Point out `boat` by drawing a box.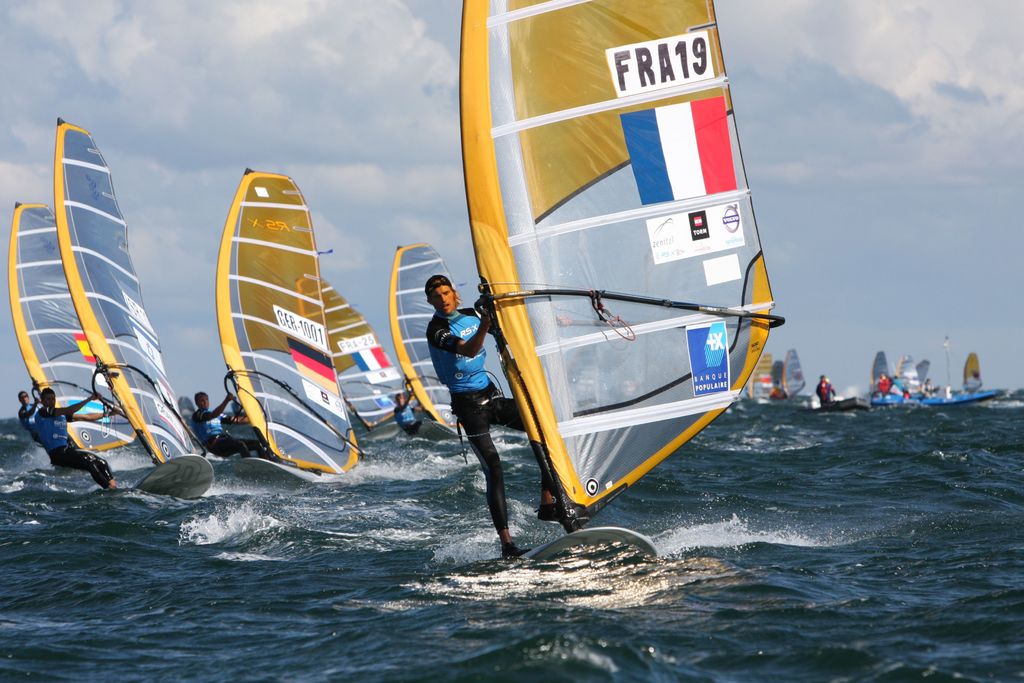
crop(811, 395, 868, 416).
